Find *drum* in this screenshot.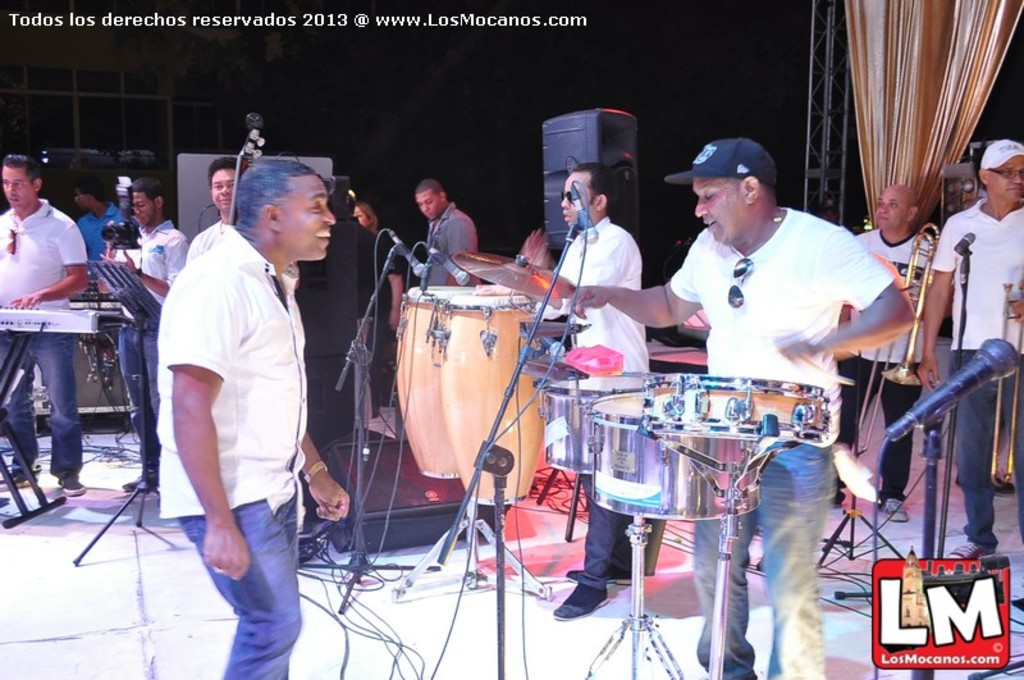
The bounding box for *drum* is select_region(539, 371, 657, 470).
